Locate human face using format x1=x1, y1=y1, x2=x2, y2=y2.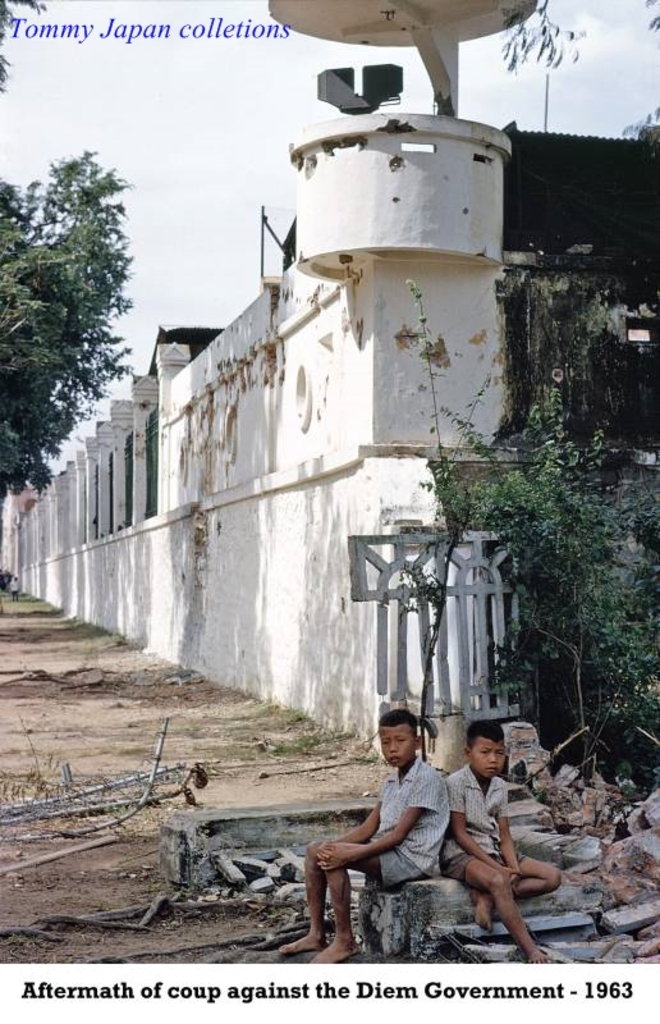
x1=379, y1=722, x2=418, y2=769.
